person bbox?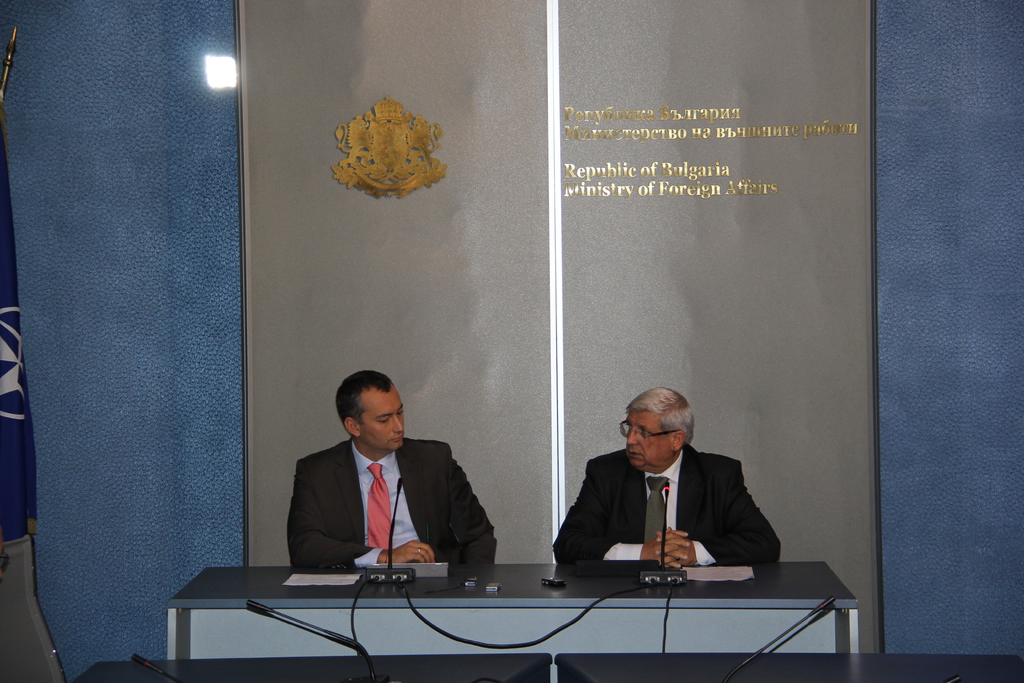
x1=553, y1=384, x2=772, y2=605
